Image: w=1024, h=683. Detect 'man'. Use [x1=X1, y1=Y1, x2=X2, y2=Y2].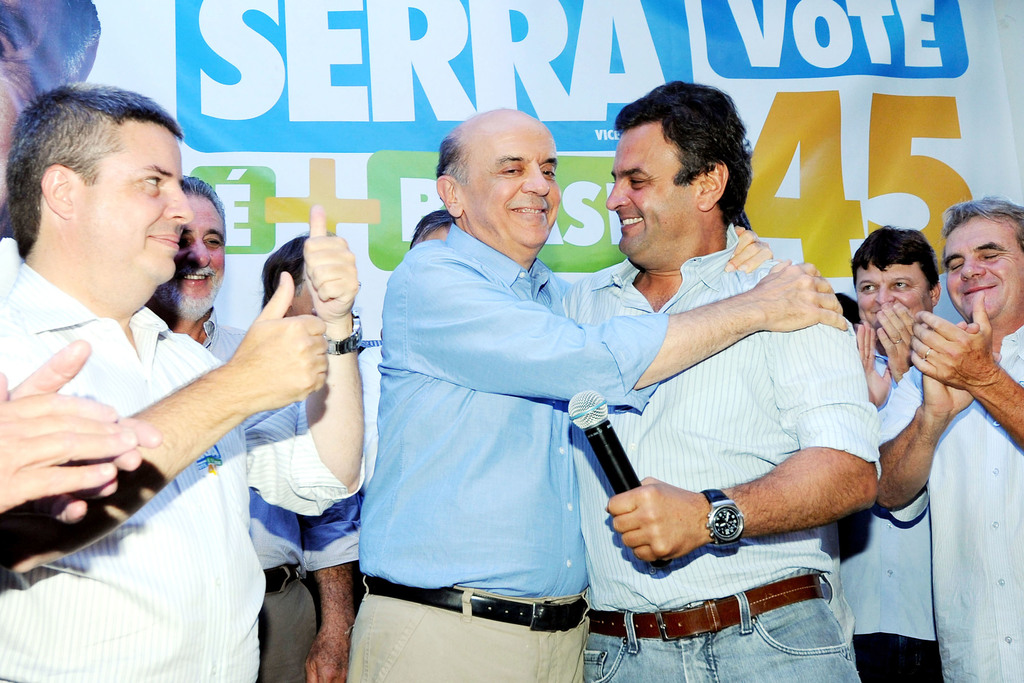
[x1=147, y1=172, x2=358, y2=682].
